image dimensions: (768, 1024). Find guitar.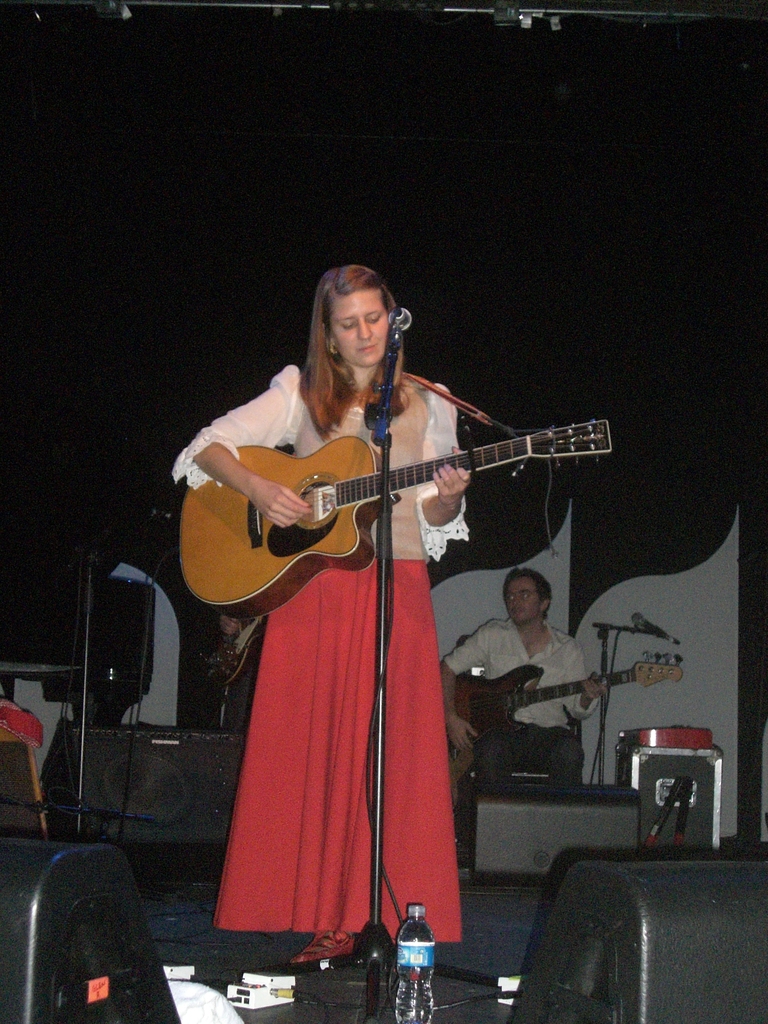
[166,387,607,620].
